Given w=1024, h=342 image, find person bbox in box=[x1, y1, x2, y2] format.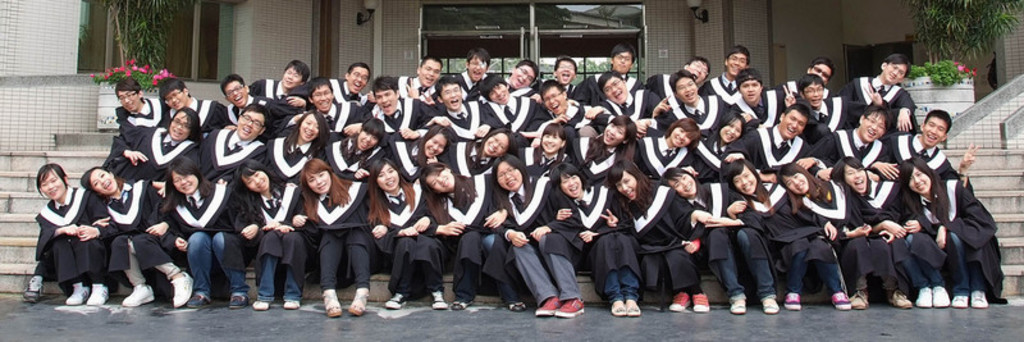
box=[535, 55, 576, 94].
